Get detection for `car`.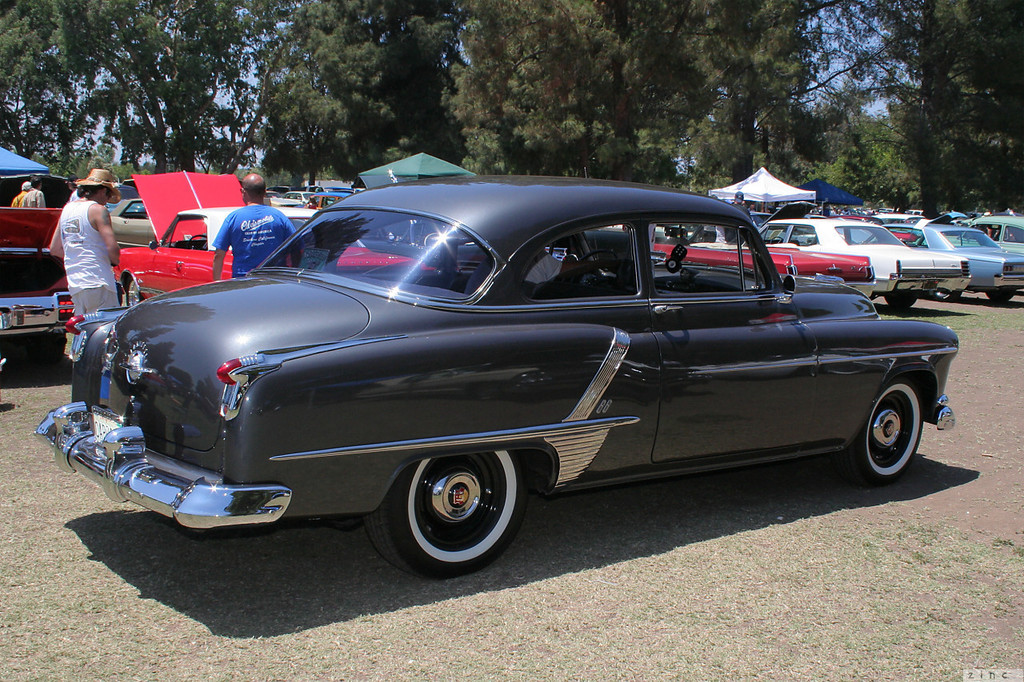
Detection: <bbox>690, 220, 968, 300</bbox>.
